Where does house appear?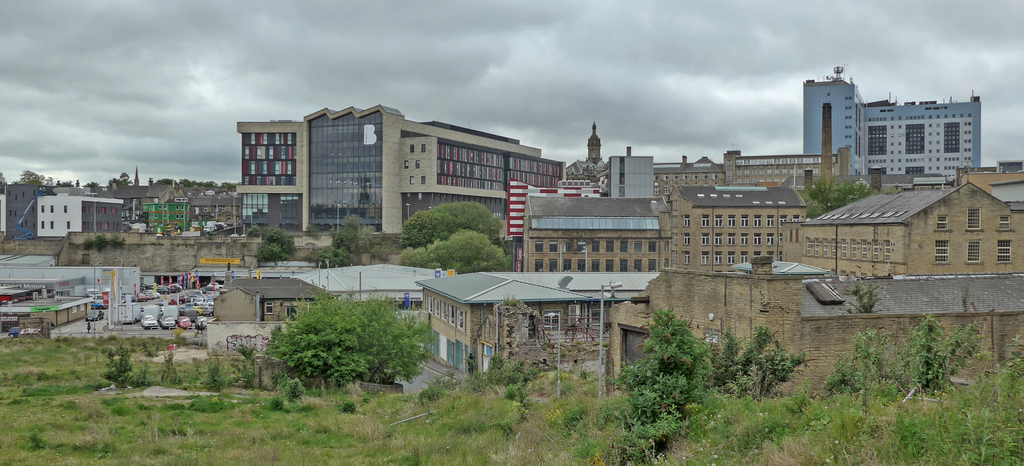
Appears at (0,247,136,329).
